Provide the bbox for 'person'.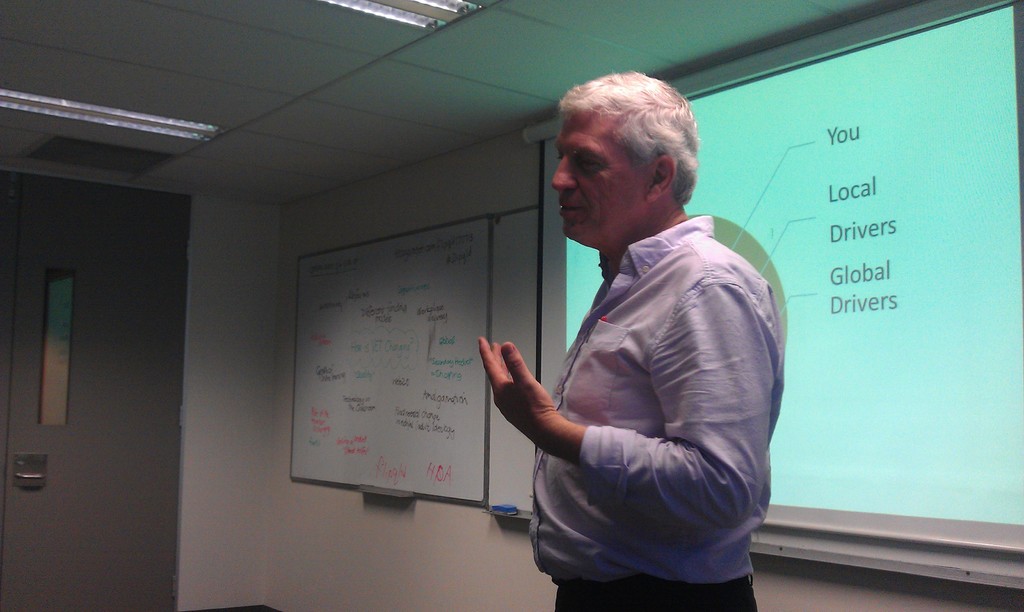
[left=470, top=74, right=785, bottom=609].
